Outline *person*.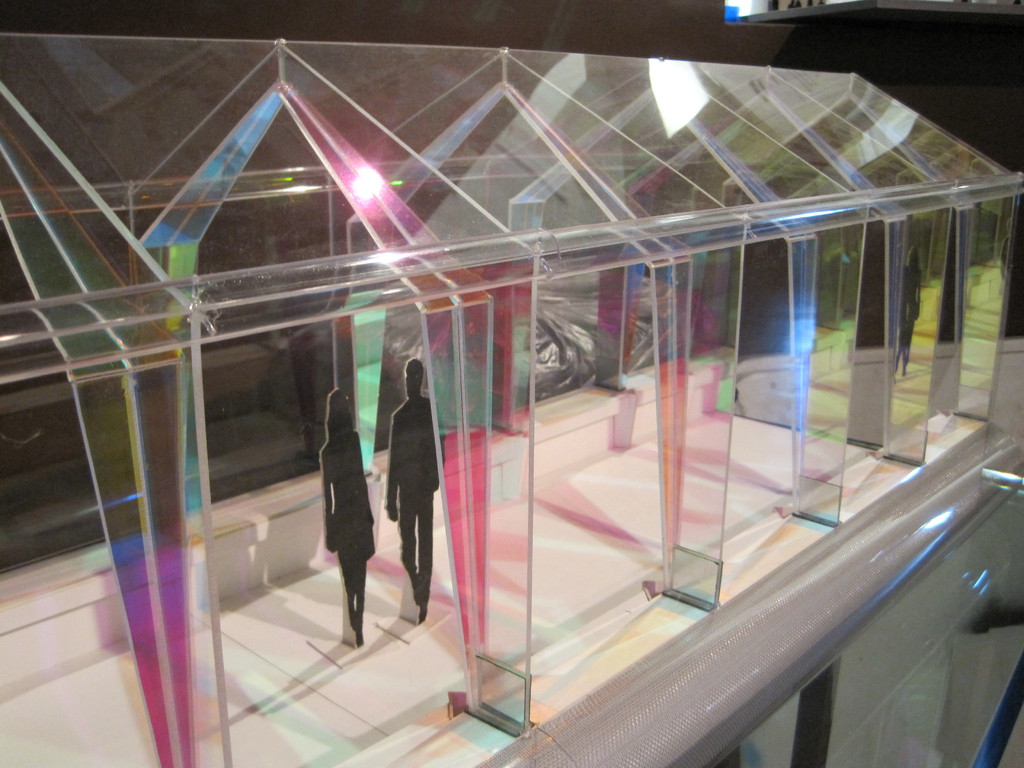
Outline: box(367, 343, 442, 639).
